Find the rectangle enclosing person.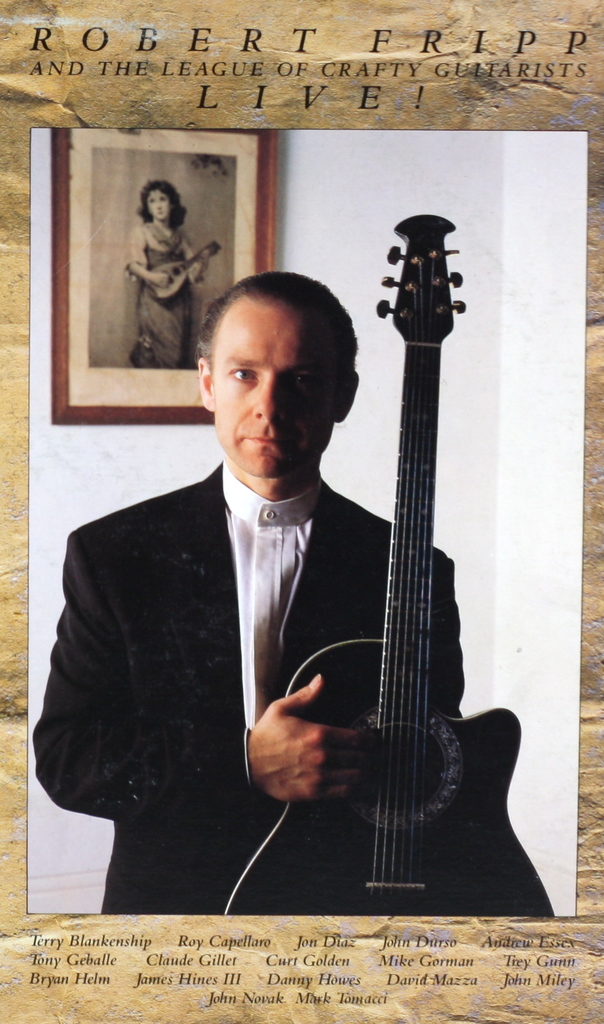
x1=92 y1=218 x2=473 y2=919.
